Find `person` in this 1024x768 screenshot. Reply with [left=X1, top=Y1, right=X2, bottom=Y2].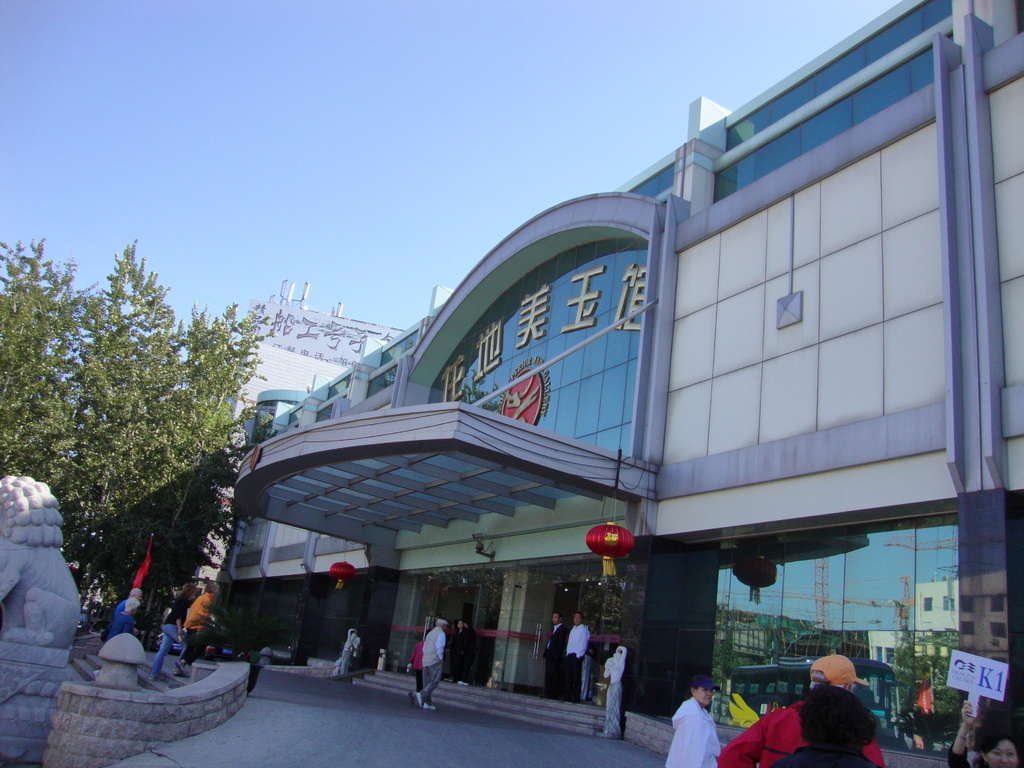
[left=541, top=614, right=570, bottom=698].
